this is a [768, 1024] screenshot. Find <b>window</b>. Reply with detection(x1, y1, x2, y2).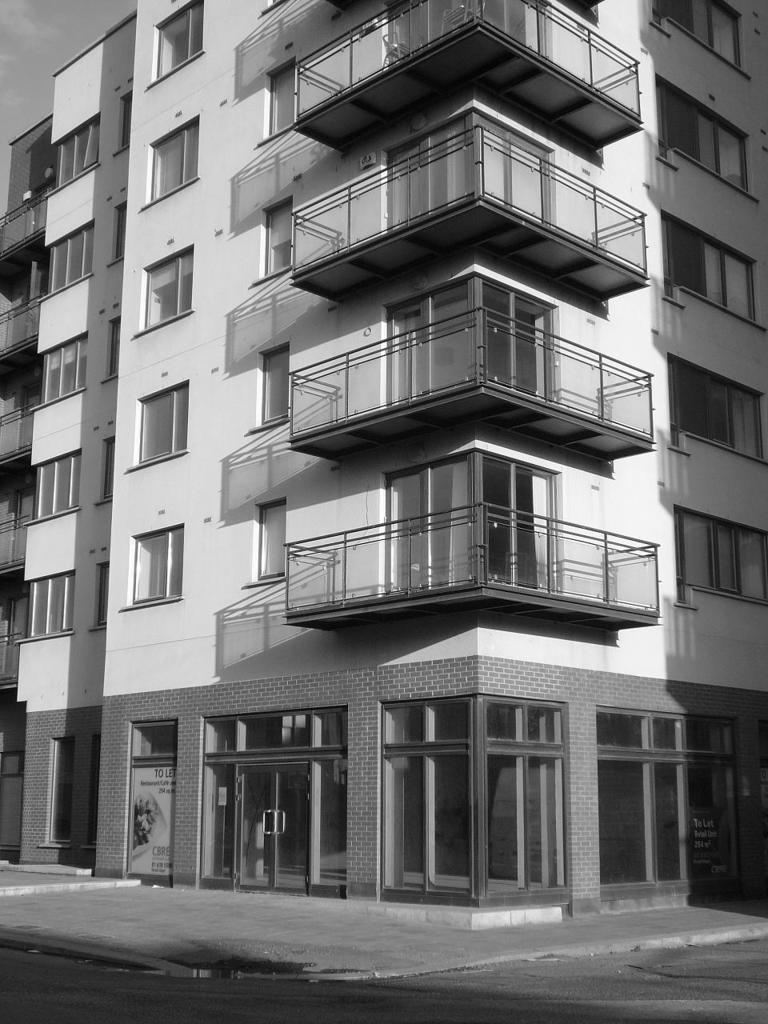
detection(658, 0, 739, 70).
